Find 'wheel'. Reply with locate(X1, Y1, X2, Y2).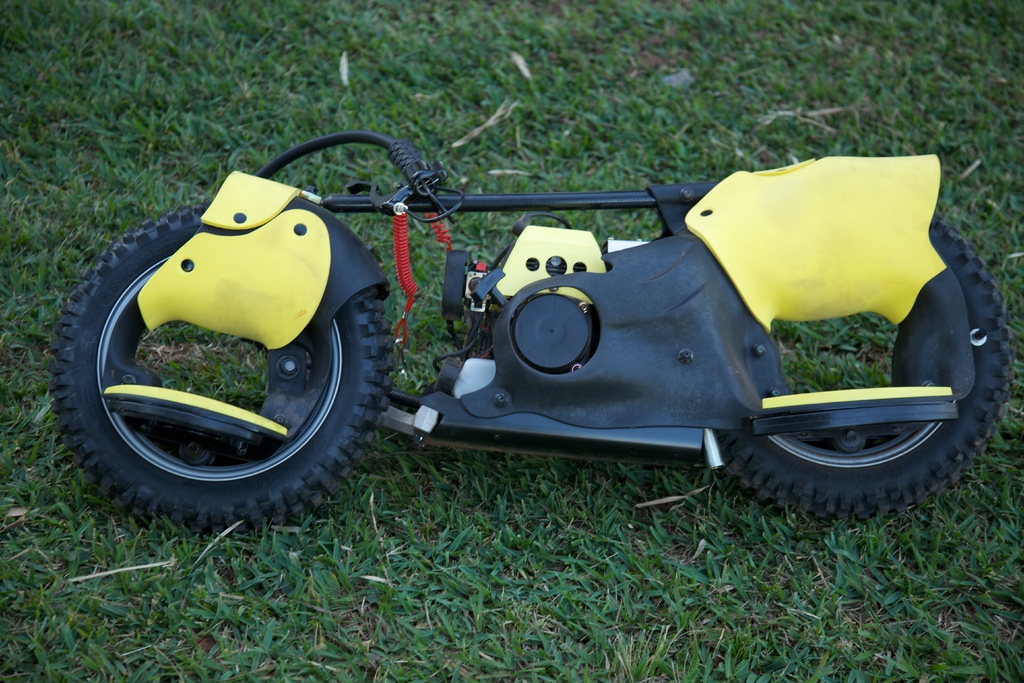
locate(703, 211, 1014, 530).
